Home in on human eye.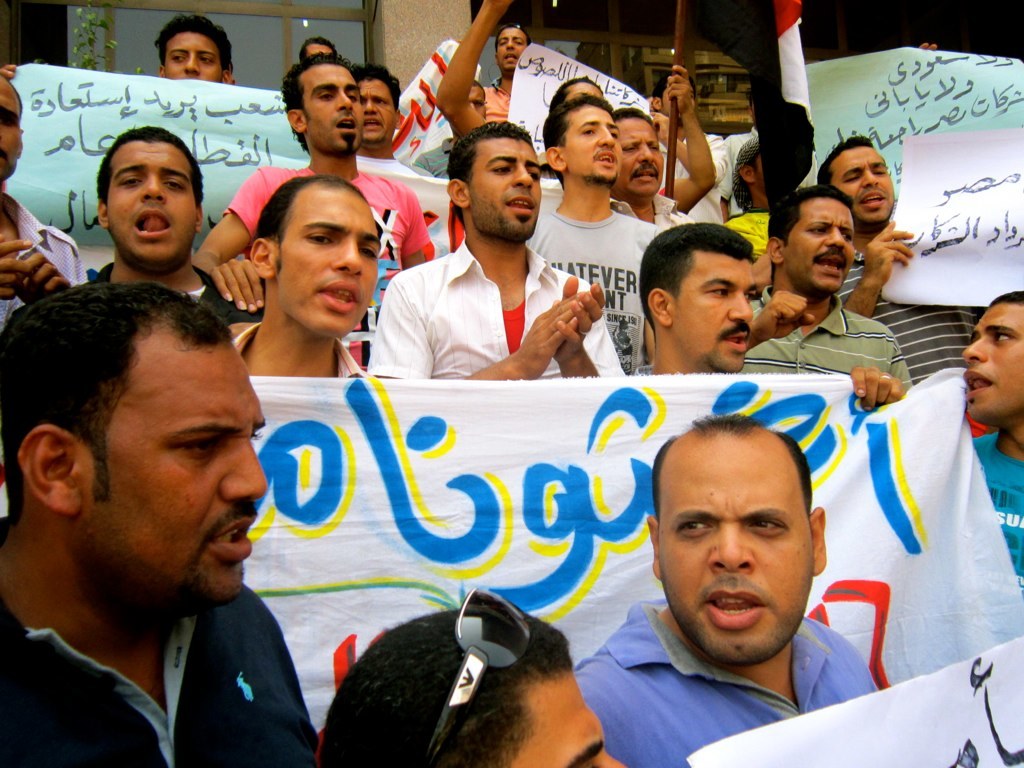
Homed in at locate(515, 38, 527, 45).
